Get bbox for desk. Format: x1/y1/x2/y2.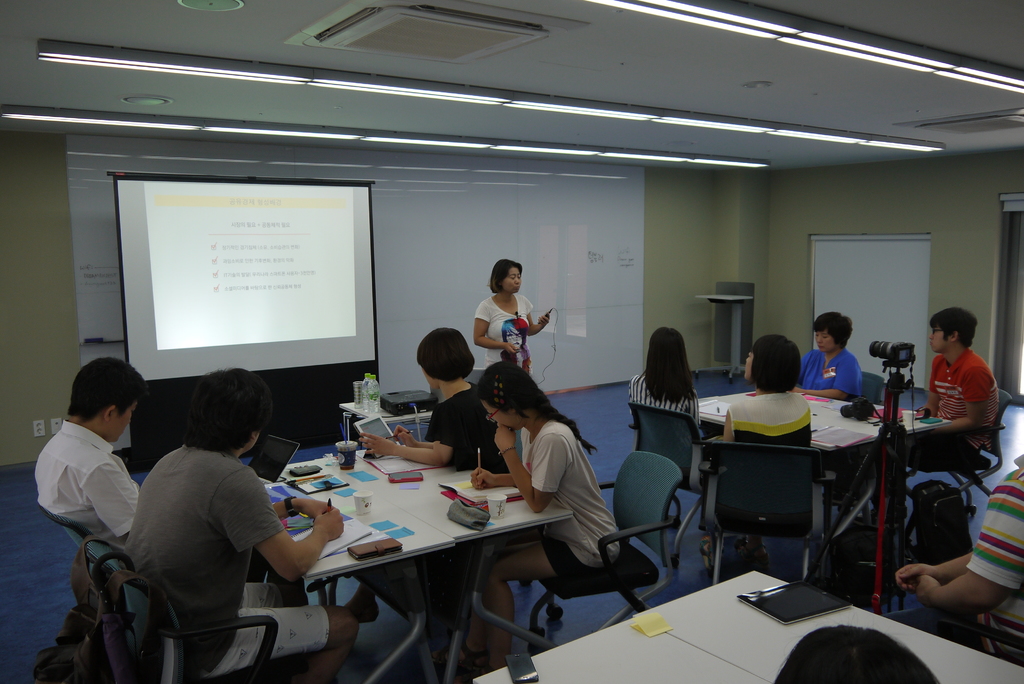
474/568/1023/683.
